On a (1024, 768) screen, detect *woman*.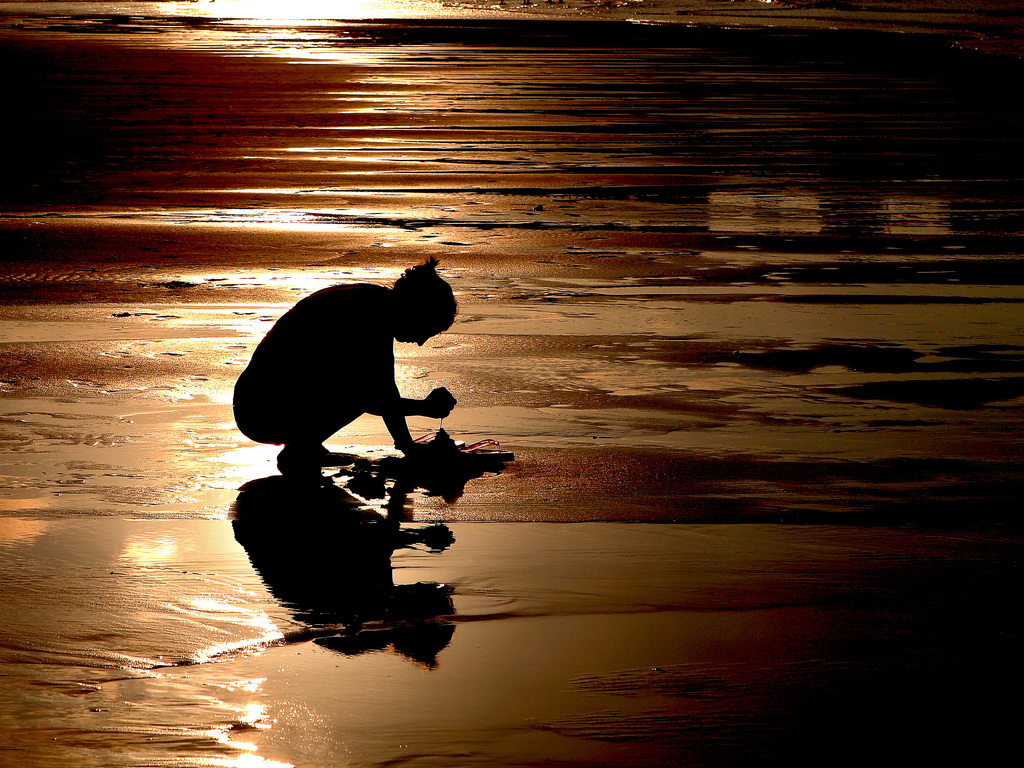
[left=223, top=250, right=459, bottom=486].
